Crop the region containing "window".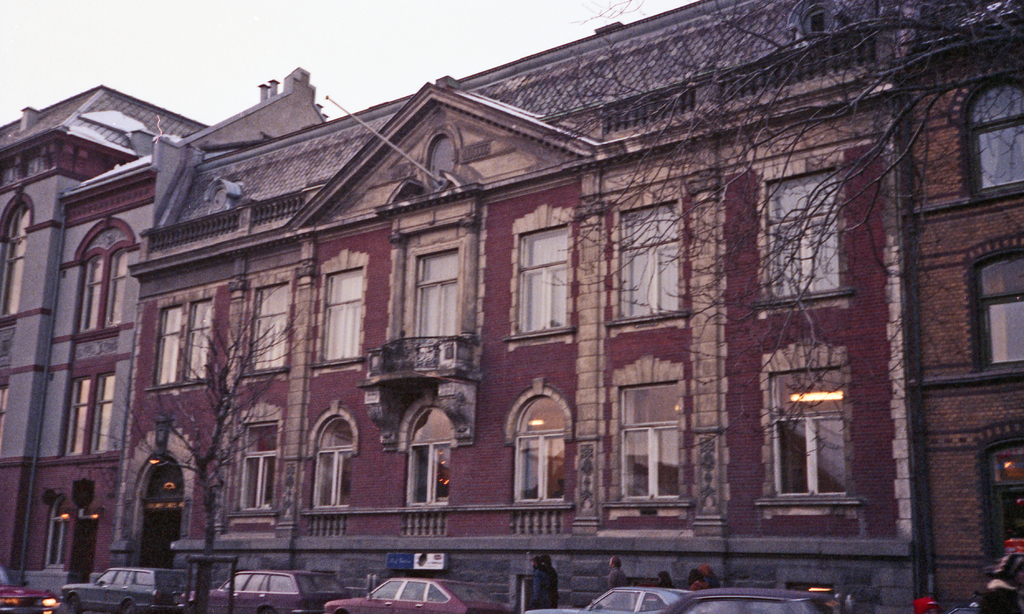
Crop region: region(618, 376, 683, 500).
